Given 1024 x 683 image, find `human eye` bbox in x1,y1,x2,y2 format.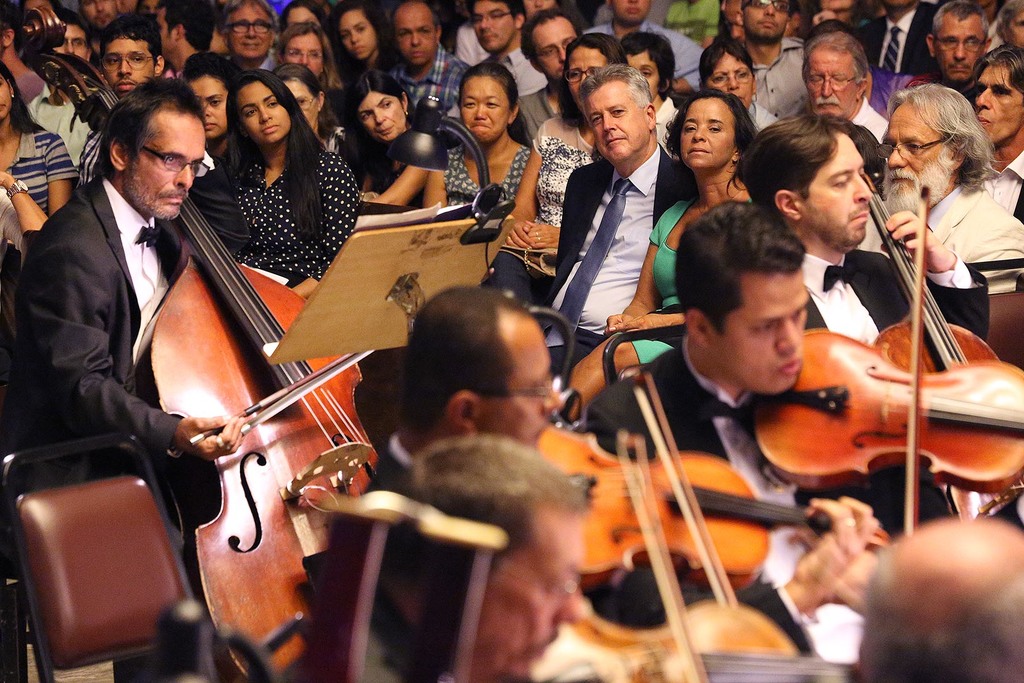
460,98,477,110.
